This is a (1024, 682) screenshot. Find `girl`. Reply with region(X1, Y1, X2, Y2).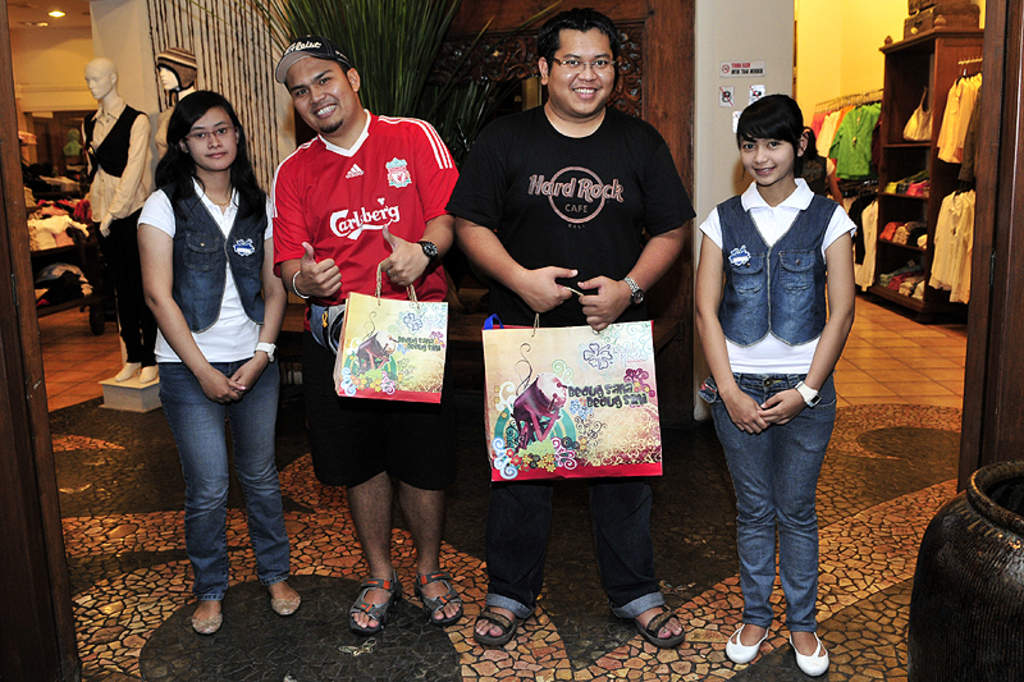
region(134, 91, 300, 633).
